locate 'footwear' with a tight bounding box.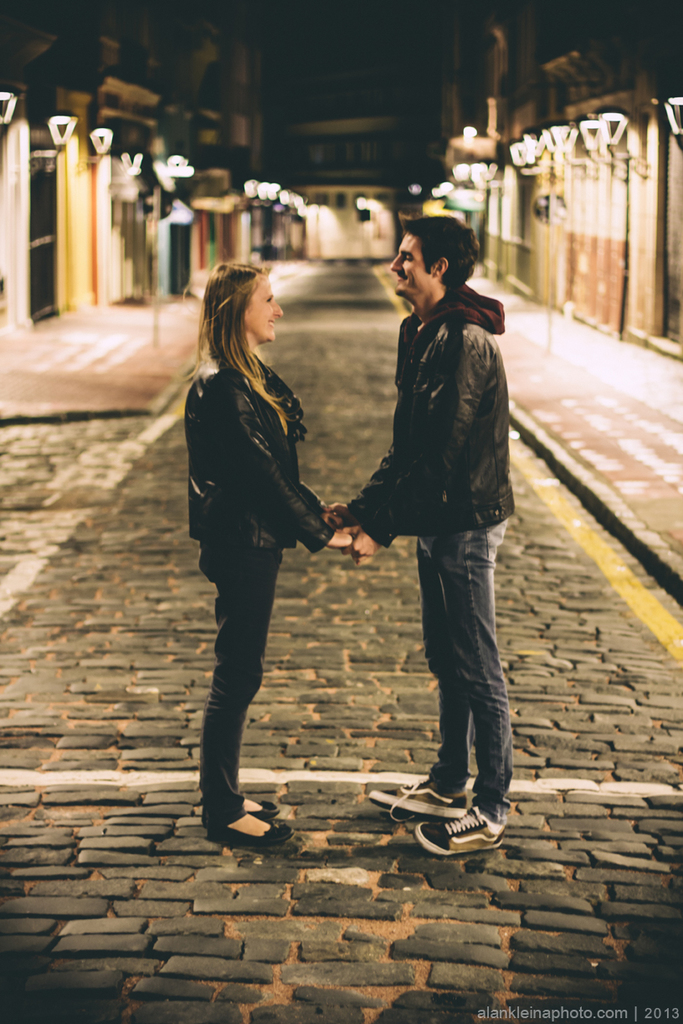
BBox(362, 786, 470, 829).
